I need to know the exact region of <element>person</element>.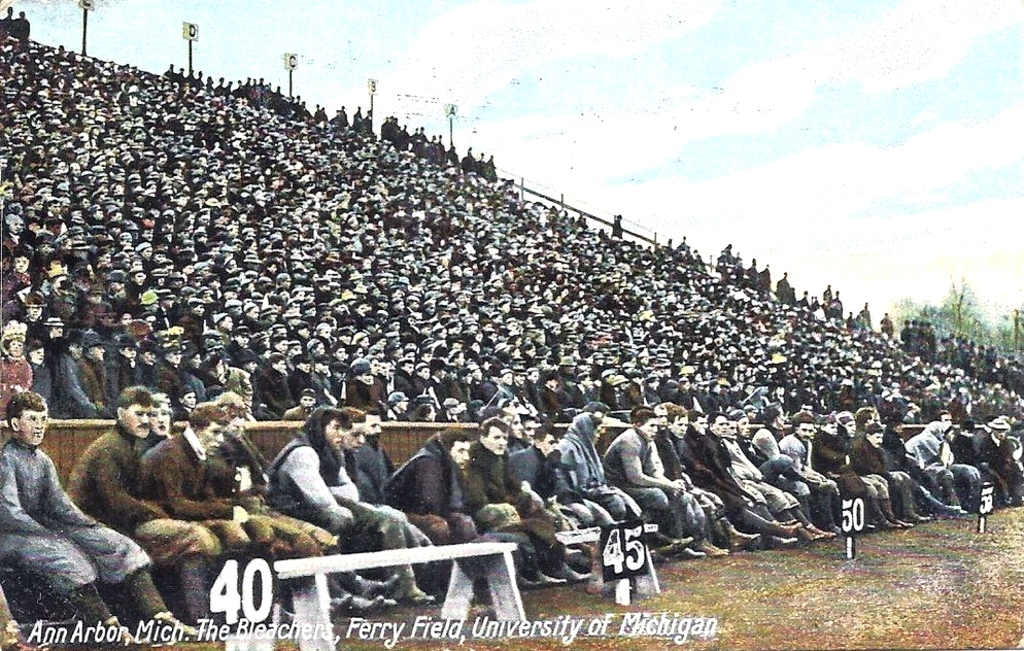
Region: bbox=(338, 409, 373, 494).
